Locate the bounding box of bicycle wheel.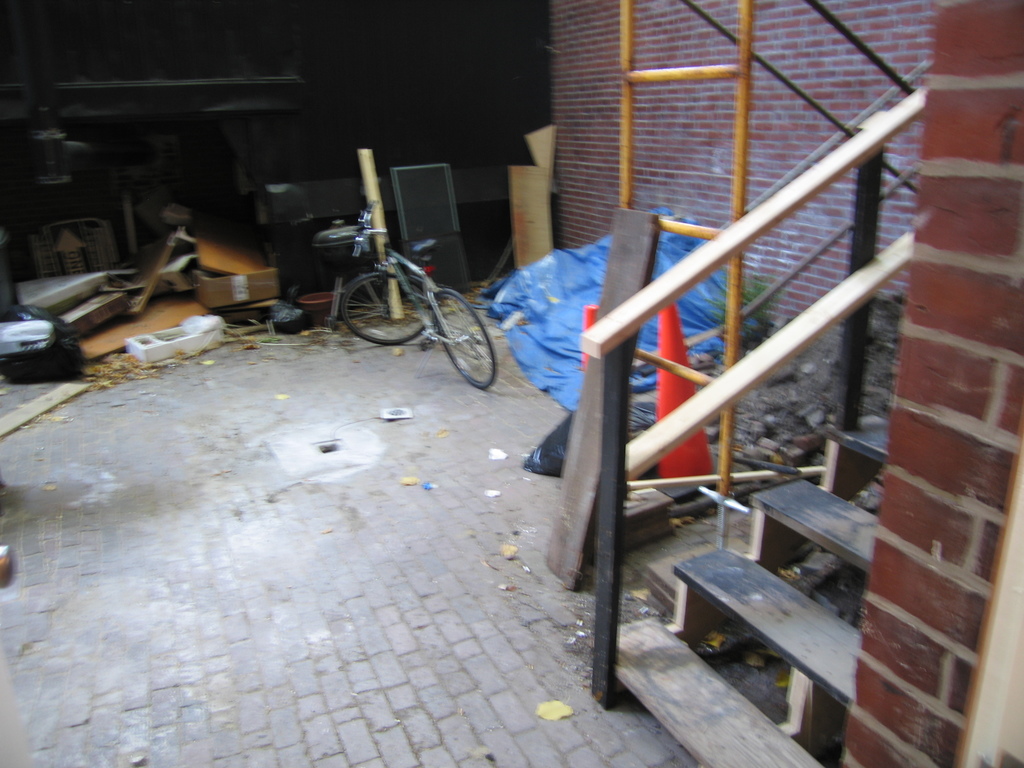
Bounding box: region(429, 300, 488, 385).
